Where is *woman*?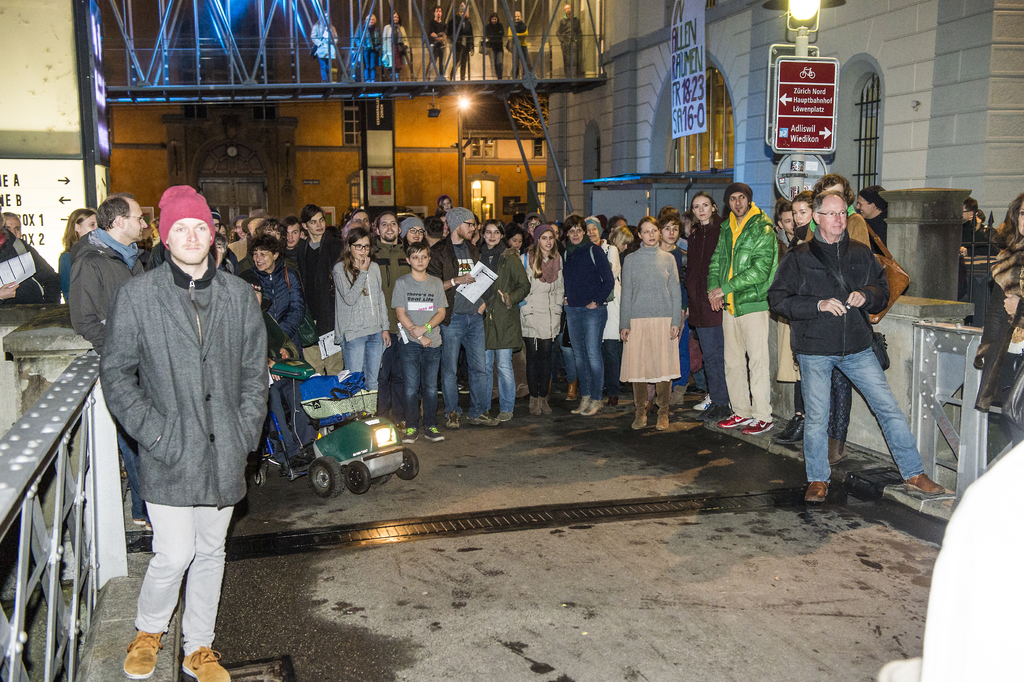
bbox(977, 195, 1023, 441).
